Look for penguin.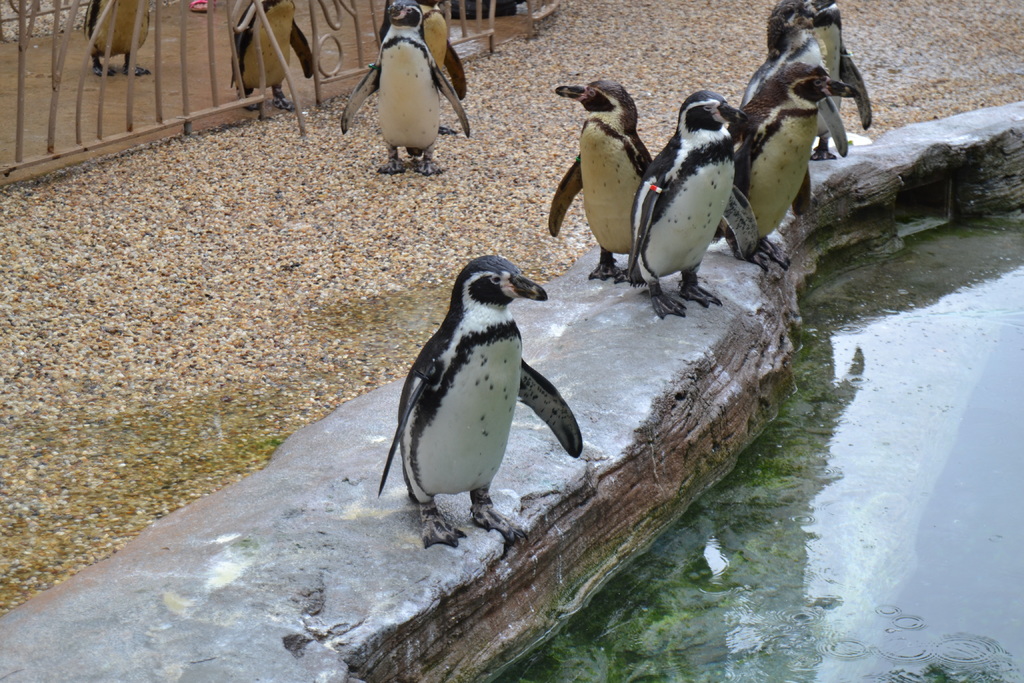
Found: 413:0:468:135.
